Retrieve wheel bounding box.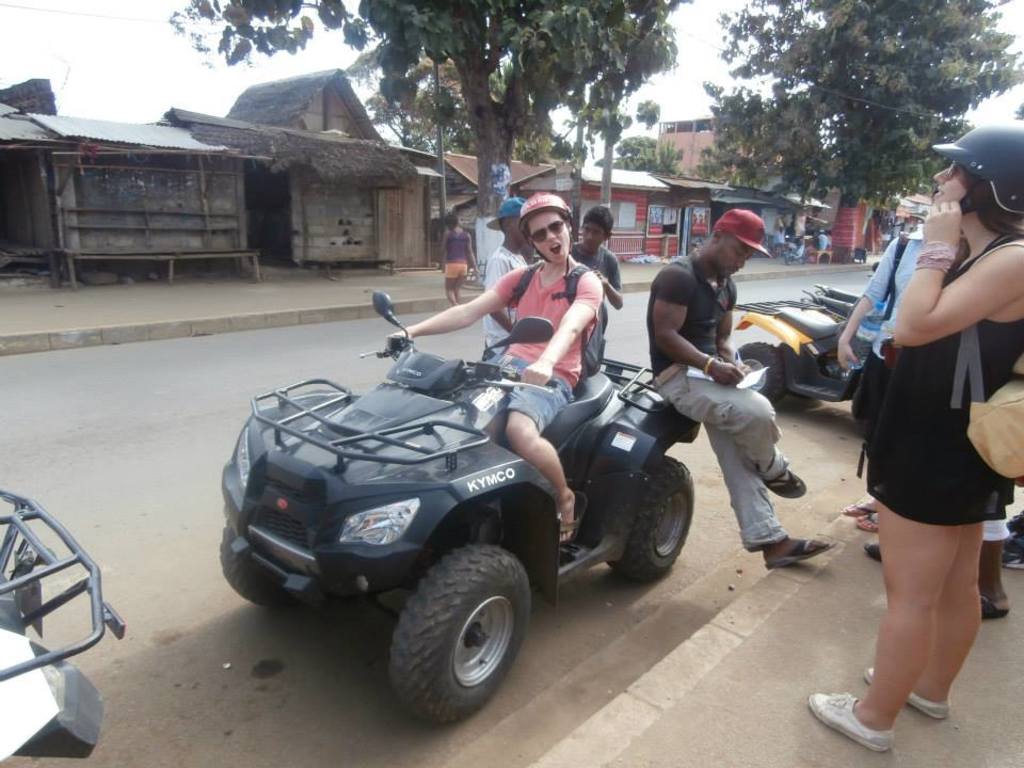
Bounding box: x1=734, y1=335, x2=780, y2=402.
